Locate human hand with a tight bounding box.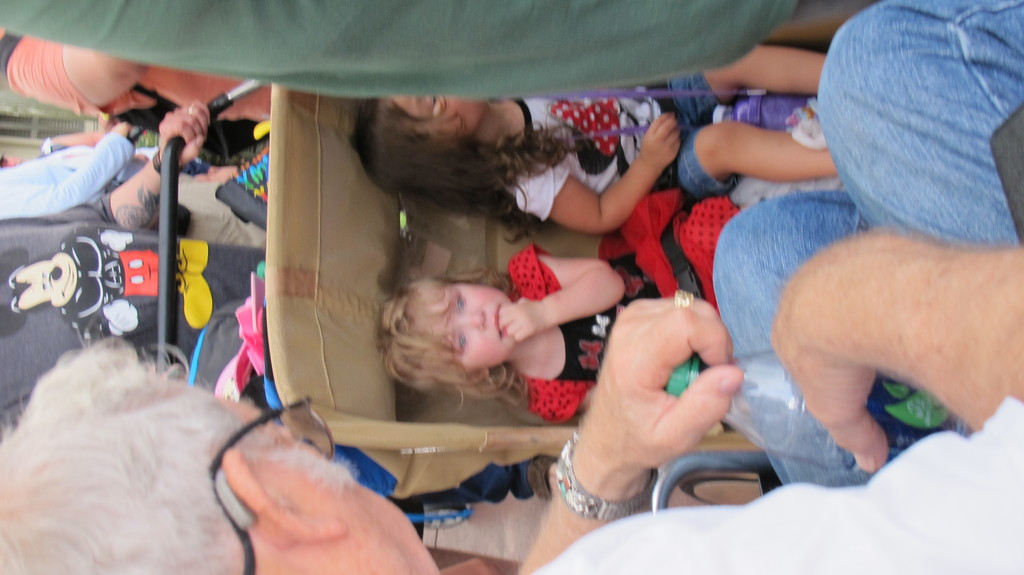
[769,230,893,474].
